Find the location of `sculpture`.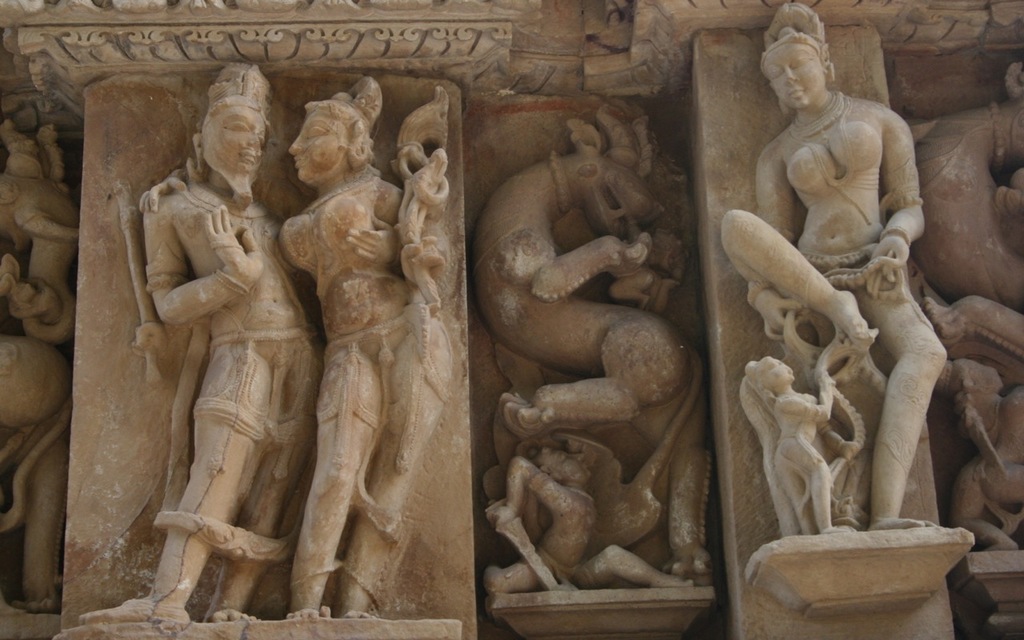
Location: x1=912 y1=281 x2=1023 y2=554.
